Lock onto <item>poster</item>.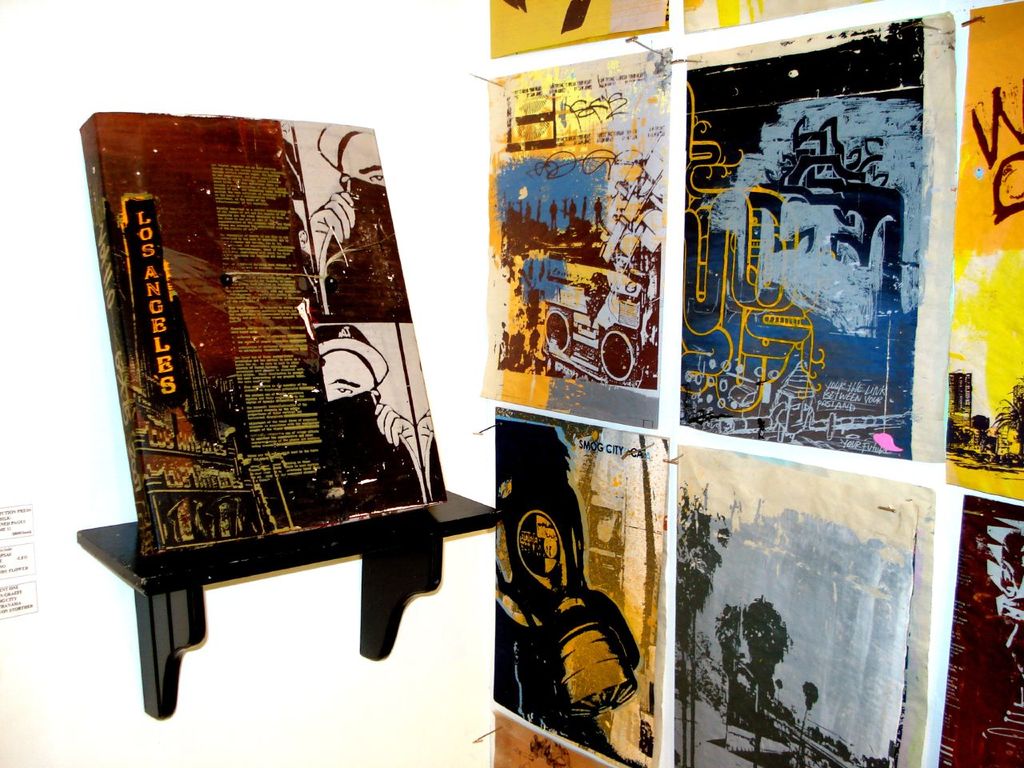
Locked: (85,127,445,545).
